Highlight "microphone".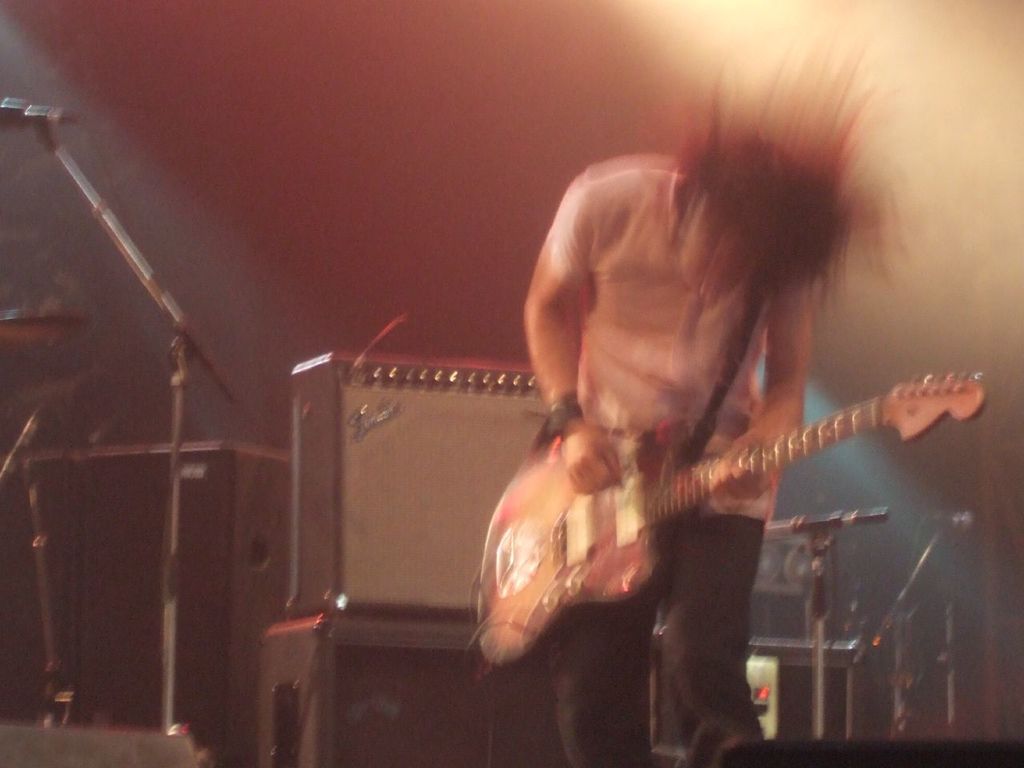
Highlighted region: (922,507,973,533).
